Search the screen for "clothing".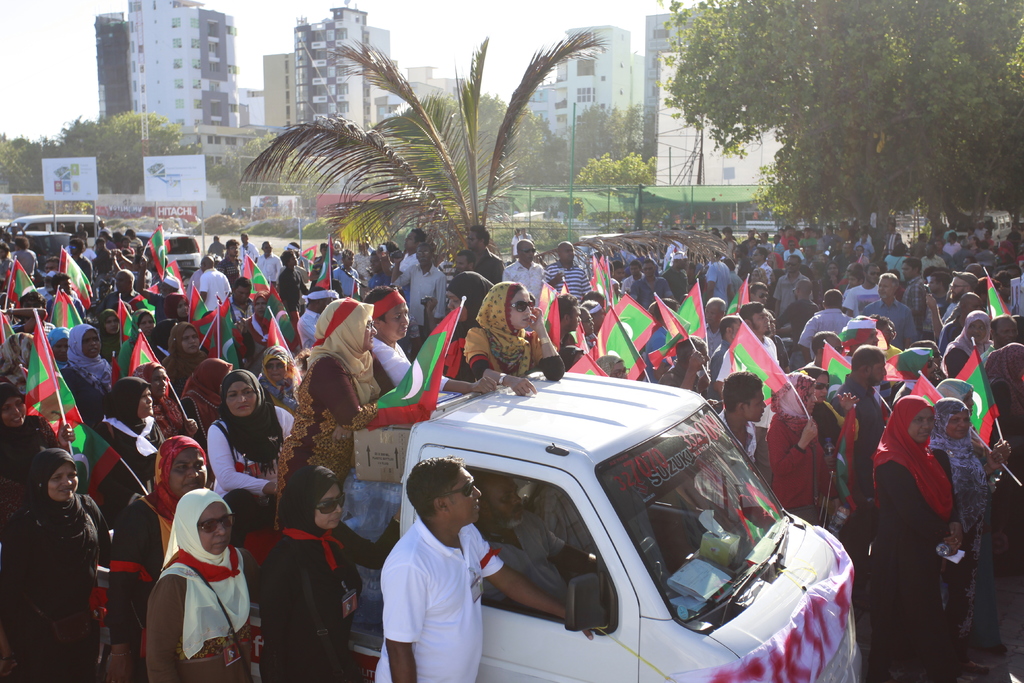
Found at <bbox>208, 242, 230, 260</bbox>.
